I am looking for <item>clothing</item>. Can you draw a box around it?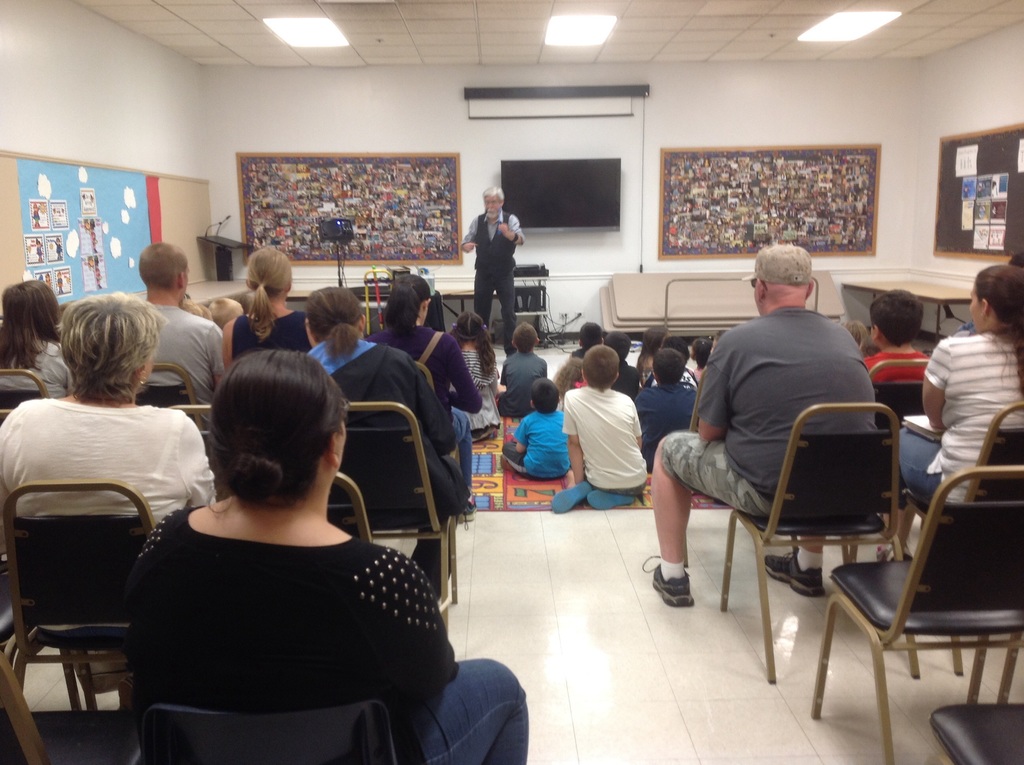
Sure, the bounding box is <region>499, 351, 544, 421</region>.
